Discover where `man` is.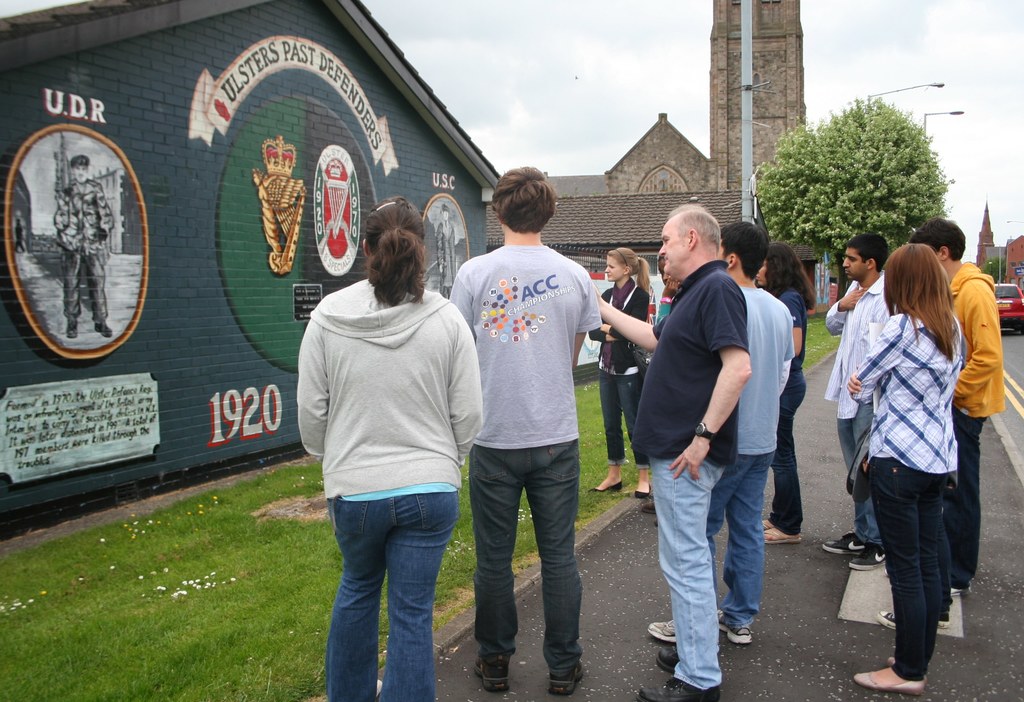
Discovered at bbox=[641, 215, 797, 644].
